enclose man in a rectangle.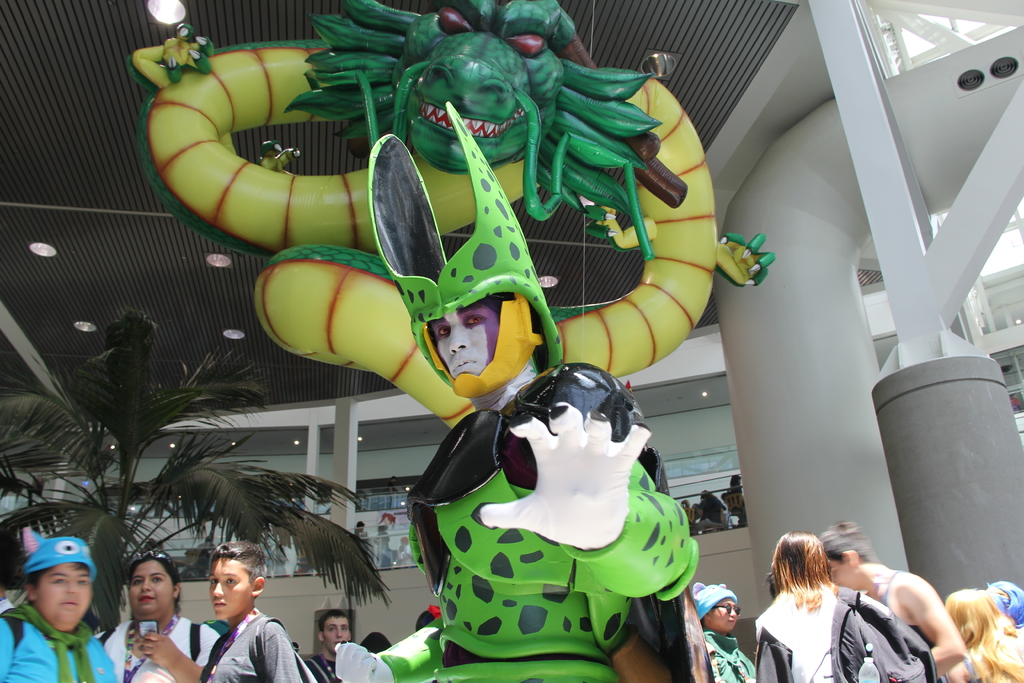
bbox=[334, 284, 697, 682].
